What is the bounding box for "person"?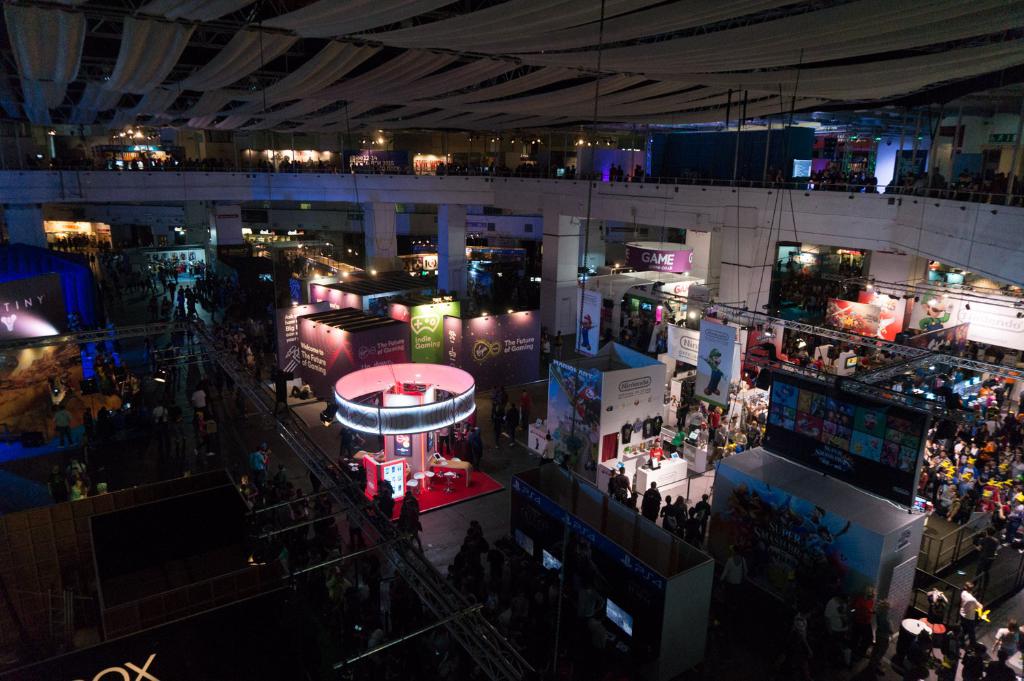
[96, 484, 111, 494].
